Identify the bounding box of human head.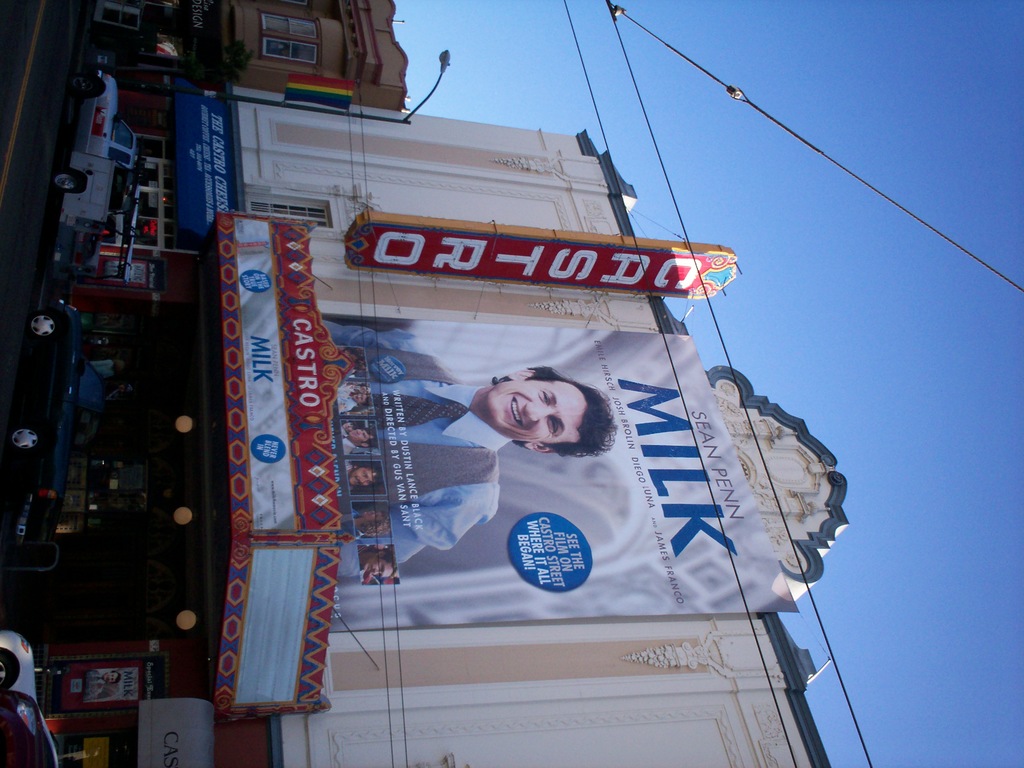
bbox=(348, 426, 373, 445).
